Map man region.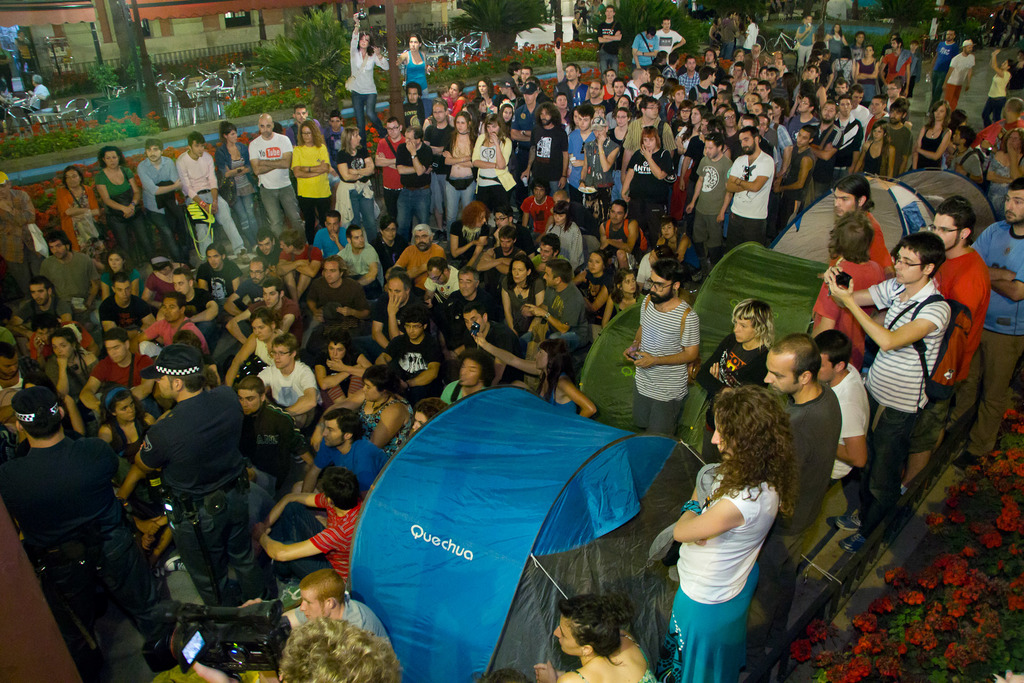
Mapped to 241/570/397/652.
